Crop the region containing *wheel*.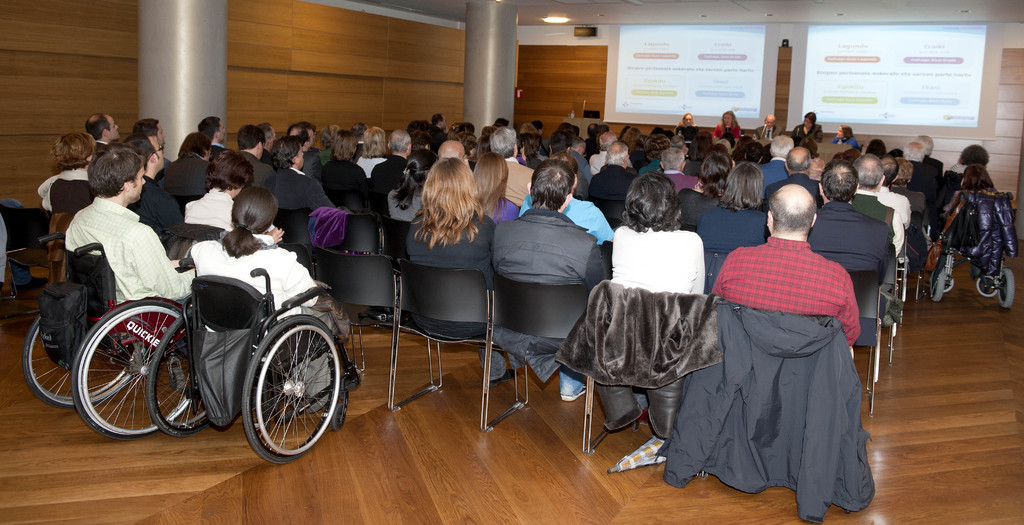
Crop region: detection(228, 306, 328, 451).
